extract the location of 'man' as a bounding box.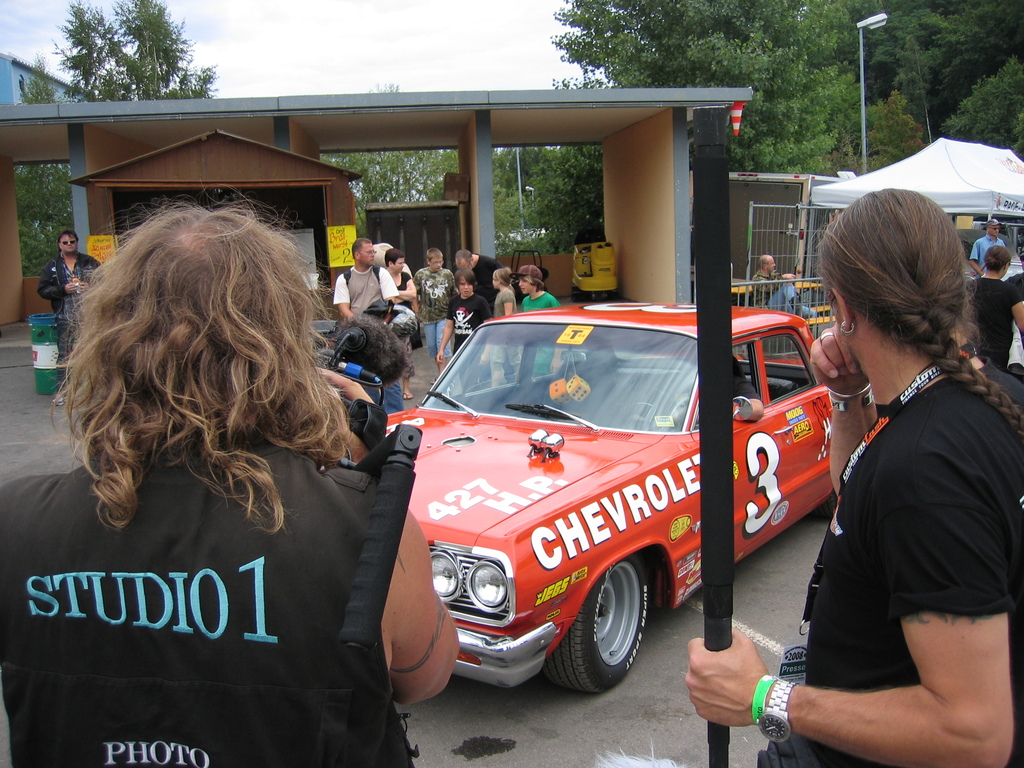
(x1=972, y1=218, x2=1005, y2=277).
